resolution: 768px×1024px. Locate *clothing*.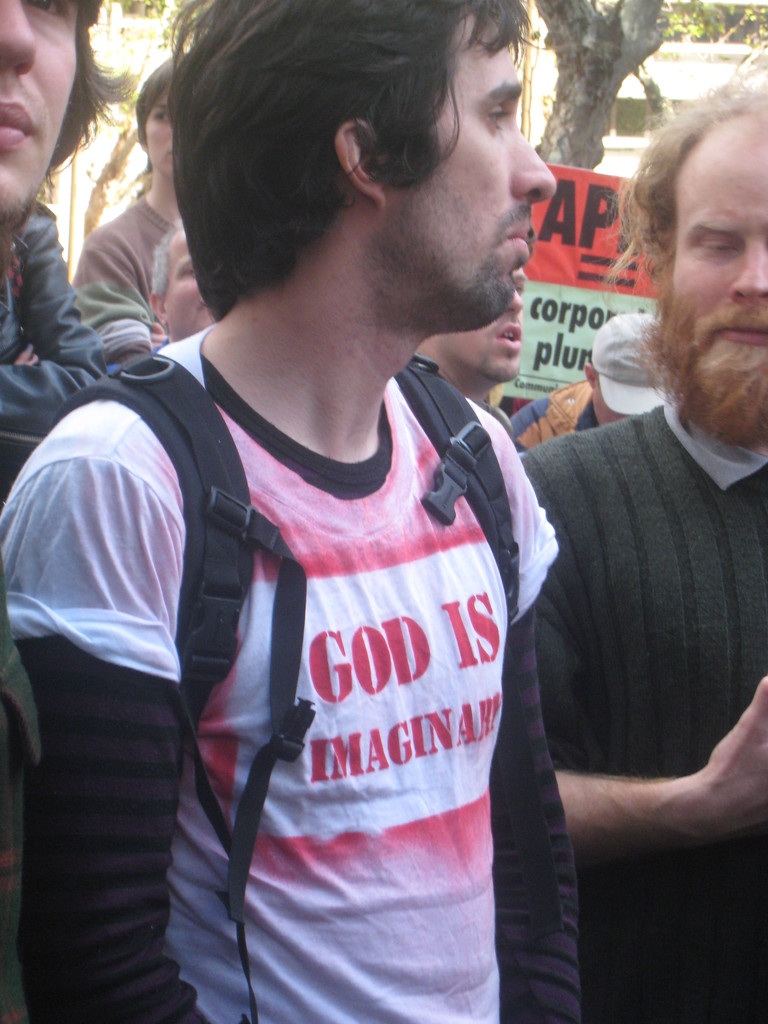
[506,378,606,455].
